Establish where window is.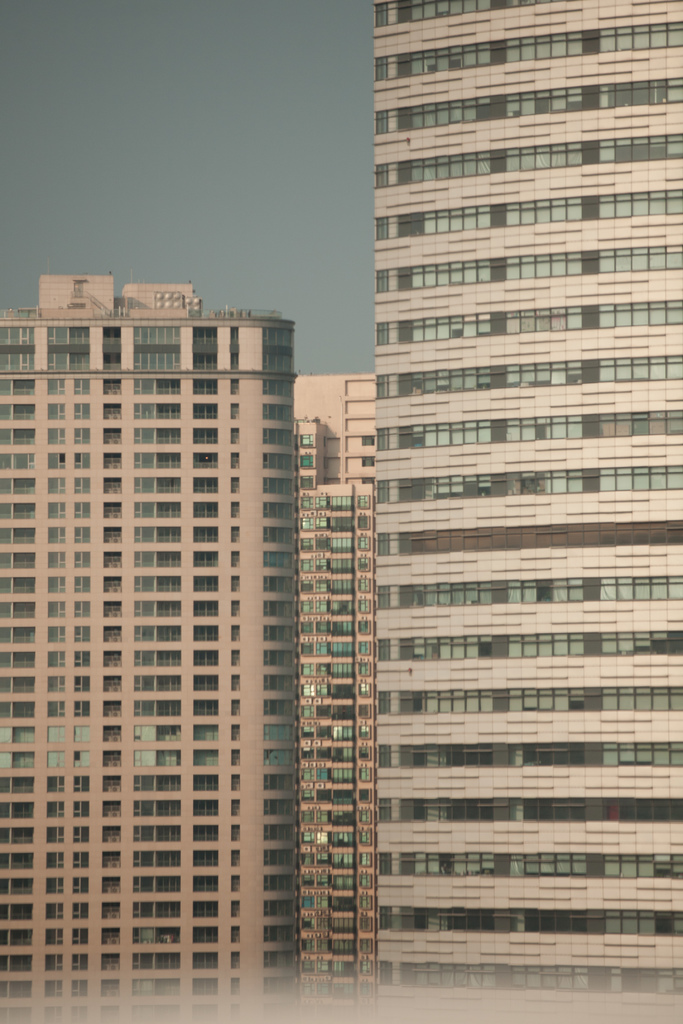
Established at <box>43,798,64,814</box>.
